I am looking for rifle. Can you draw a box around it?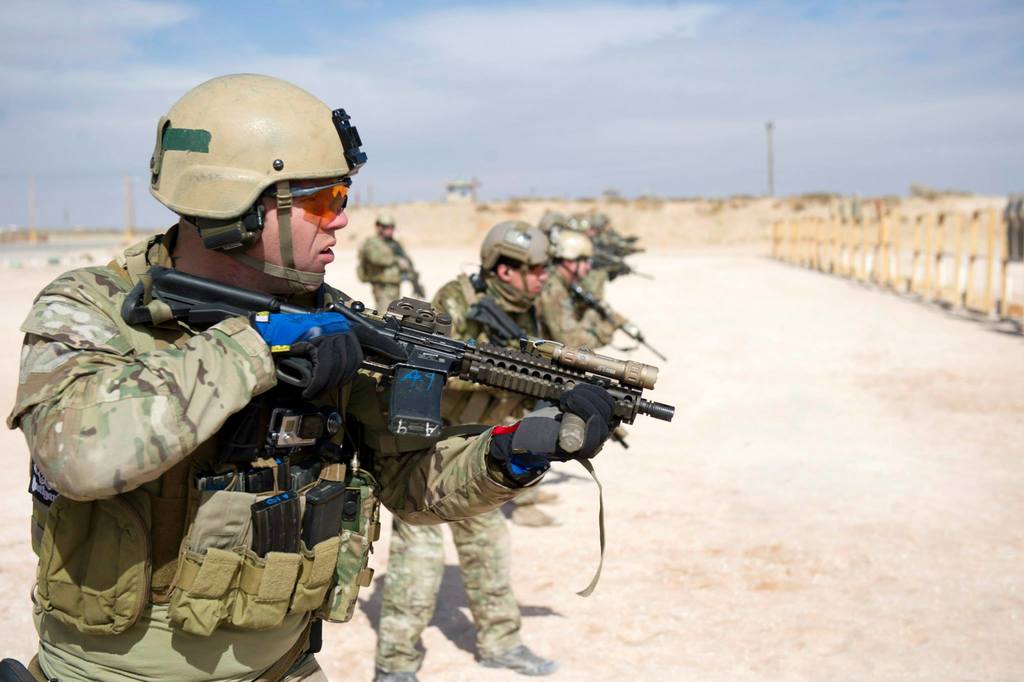
Sure, the bounding box is <bbox>125, 265, 668, 433</bbox>.
